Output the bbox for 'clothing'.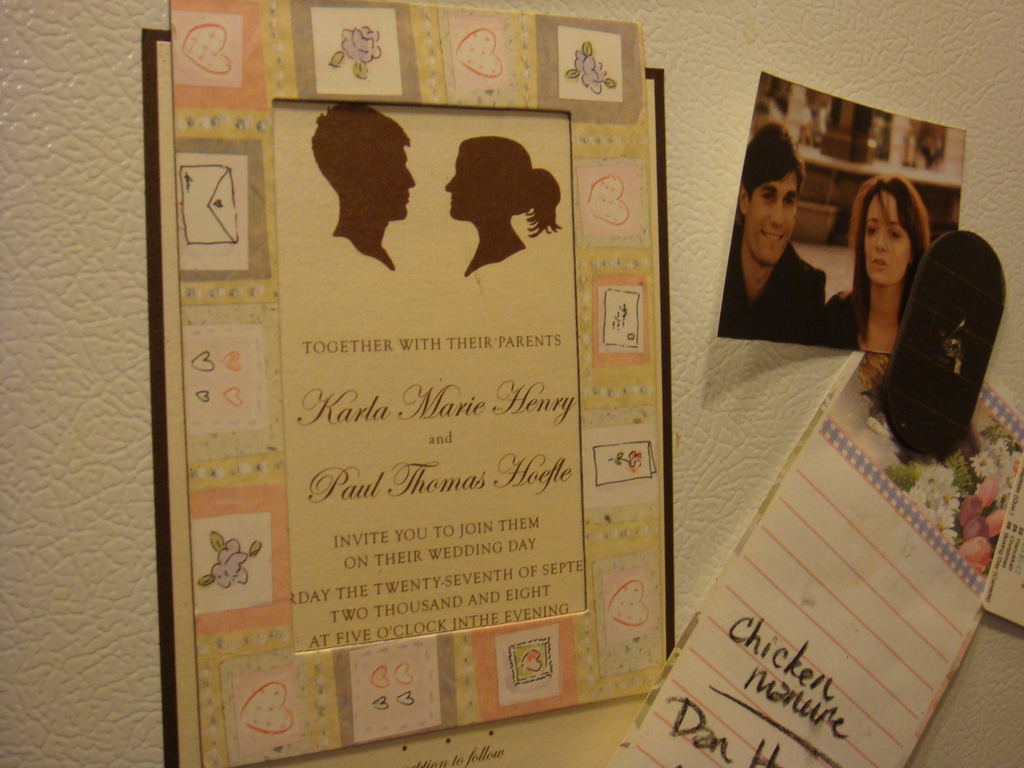
{"left": 816, "top": 294, "right": 867, "bottom": 352}.
